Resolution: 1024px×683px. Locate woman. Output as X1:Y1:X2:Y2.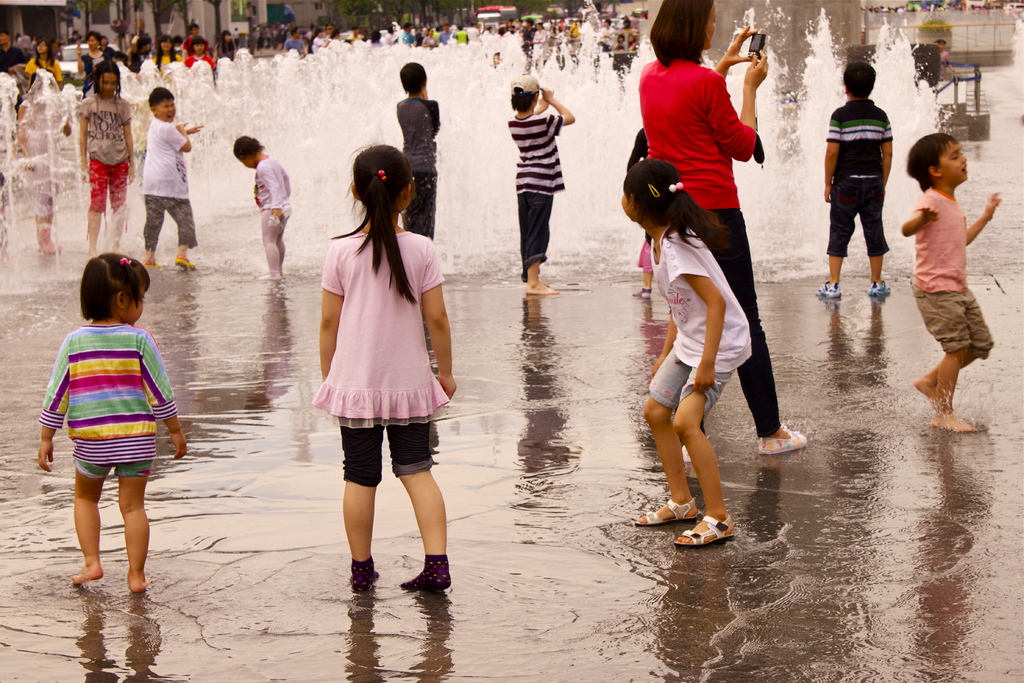
310:26:325:53.
